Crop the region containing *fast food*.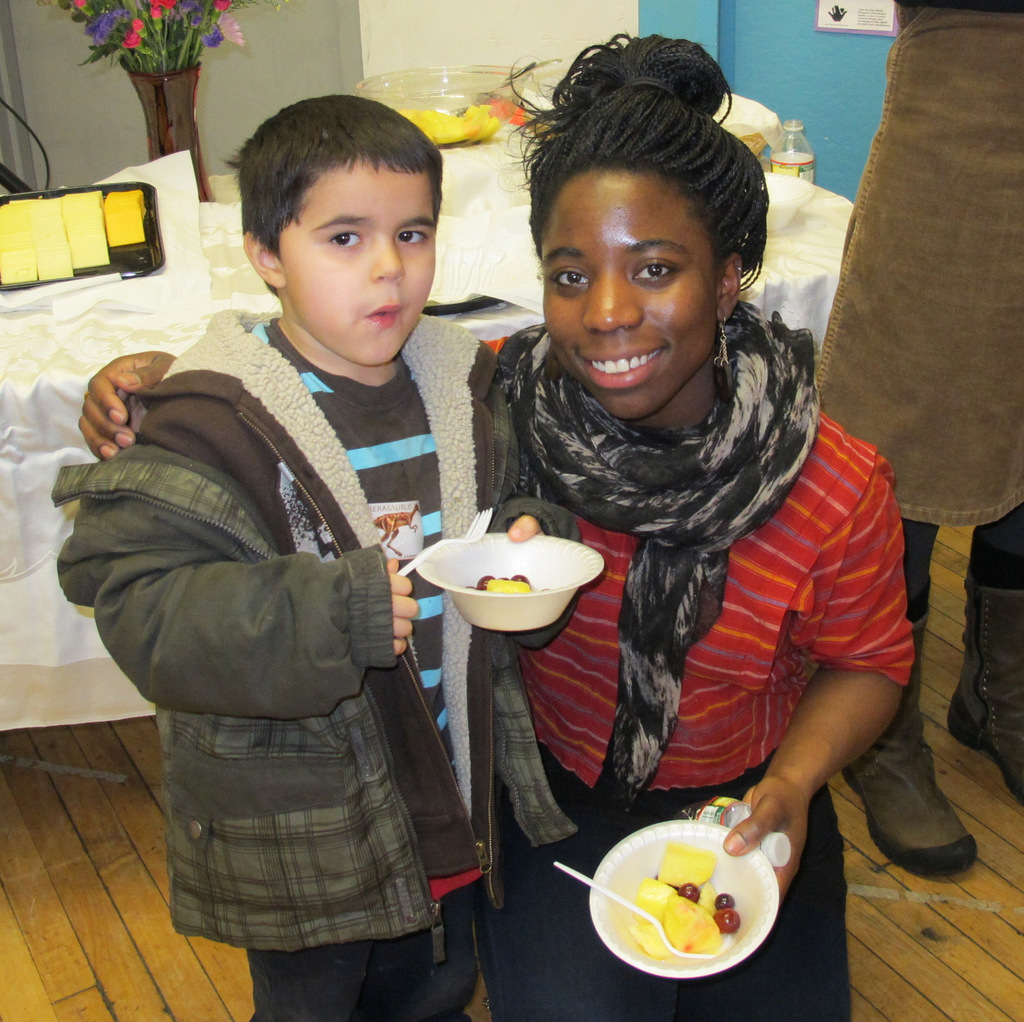
Crop region: (x1=460, y1=562, x2=554, y2=595).
